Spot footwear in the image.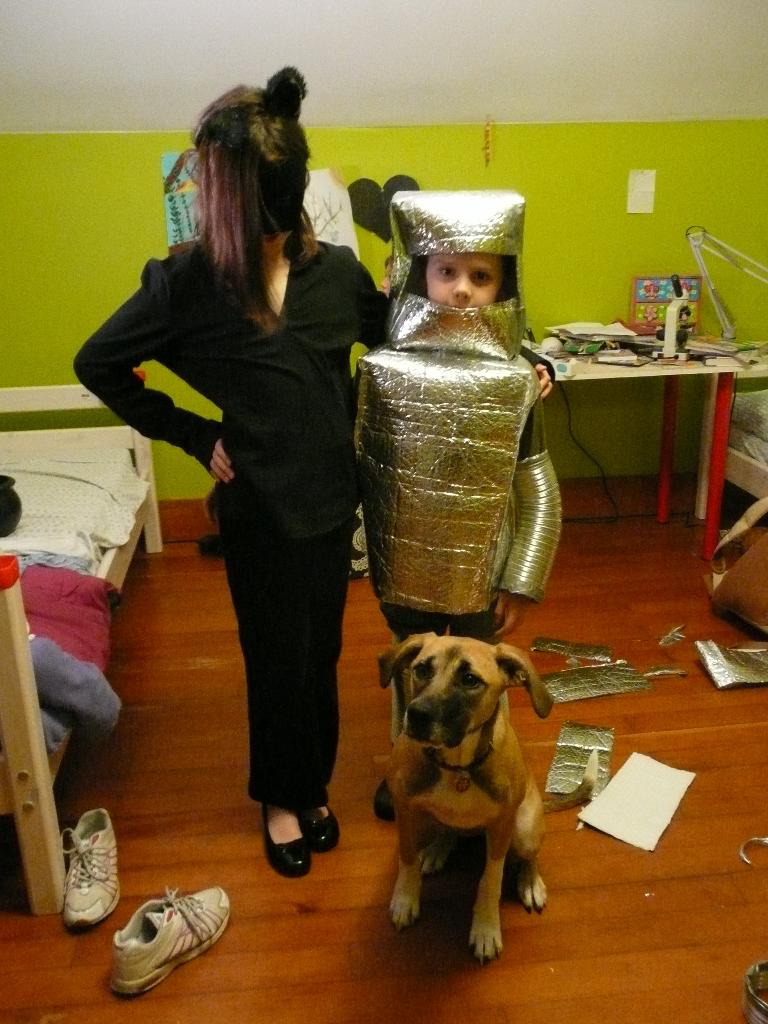
footwear found at [x1=58, y1=804, x2=128, y2=937].
